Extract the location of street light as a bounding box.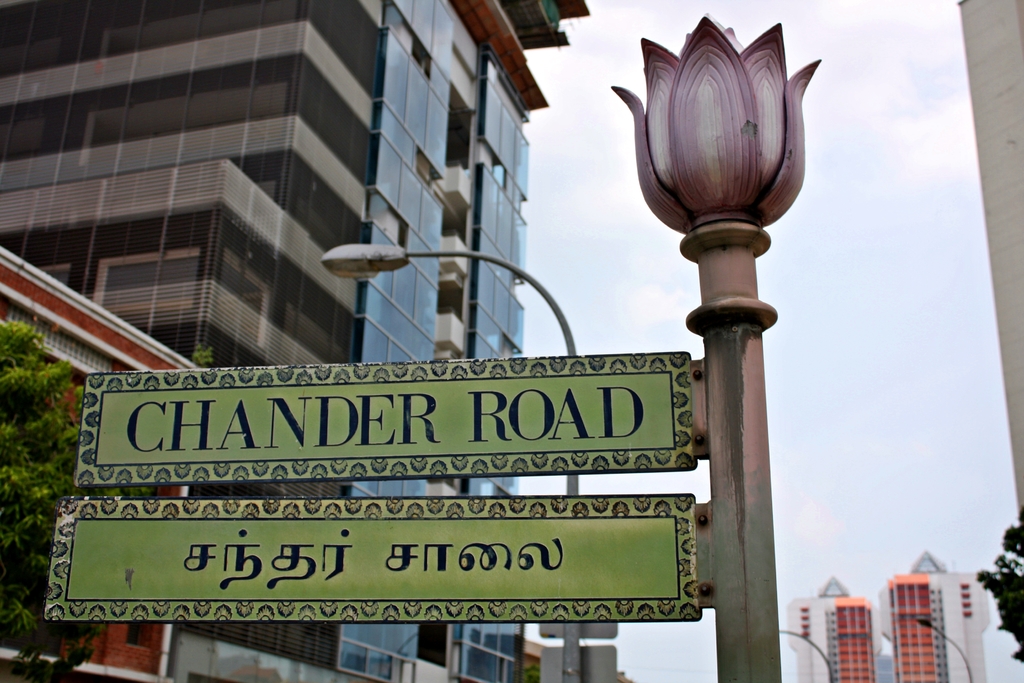
bbox=(321, 242, 579, 682).
